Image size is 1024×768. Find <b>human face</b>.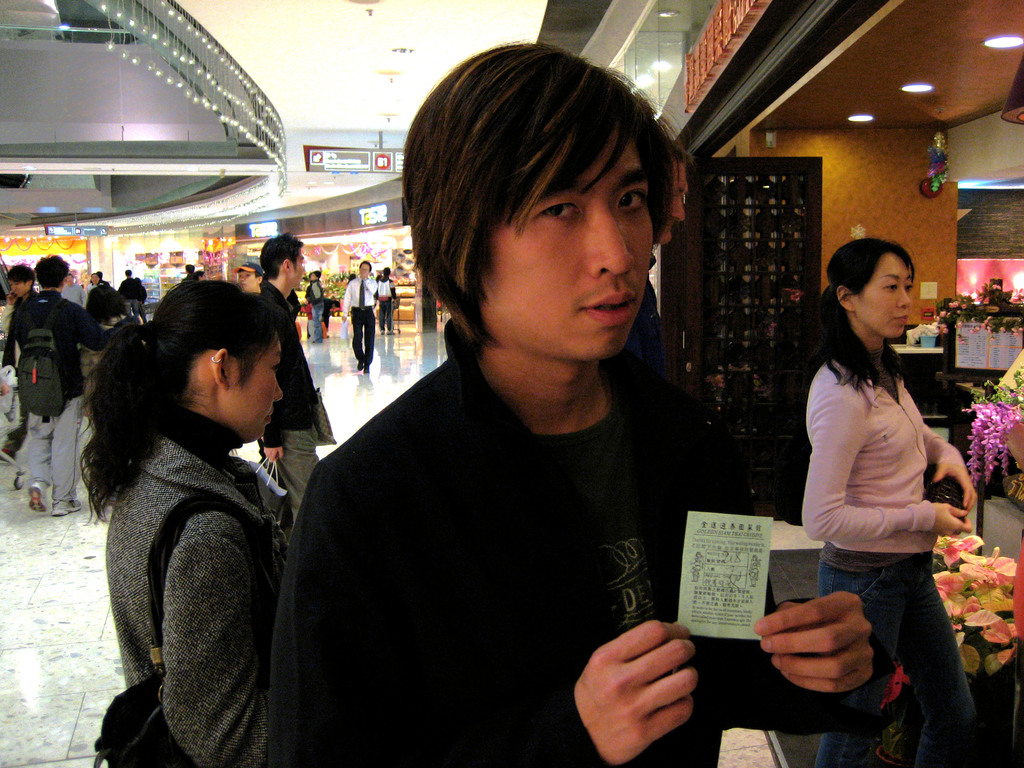
{"left": 852, "top": 255, "right": 912, "bottom": 339}.
